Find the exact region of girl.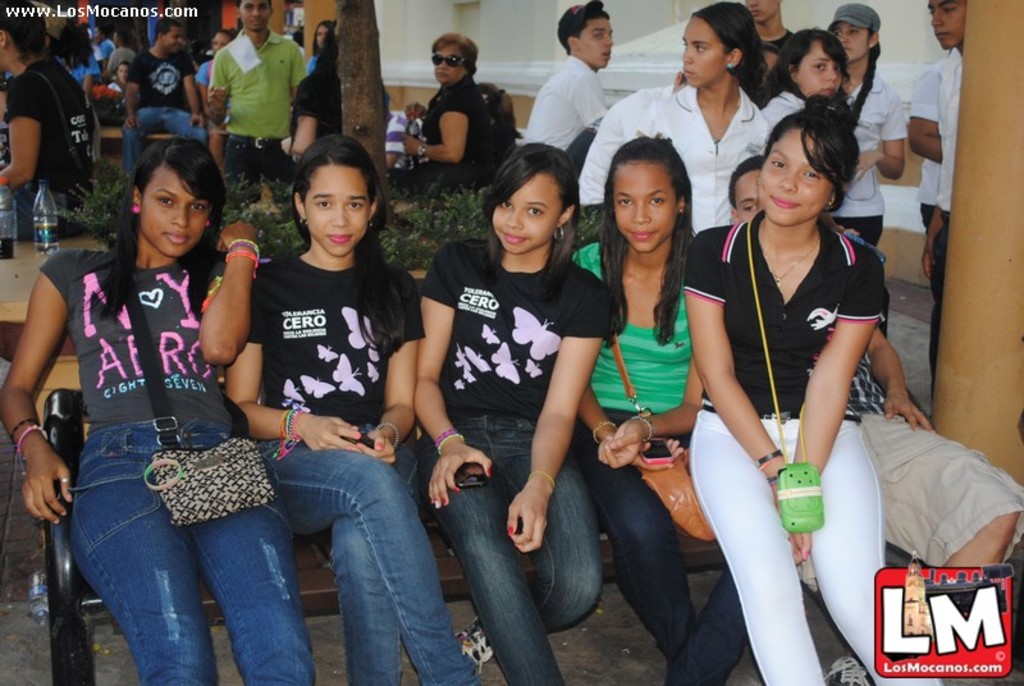
Exact region: x1=424, y1=151, x2=593, y2=667.
